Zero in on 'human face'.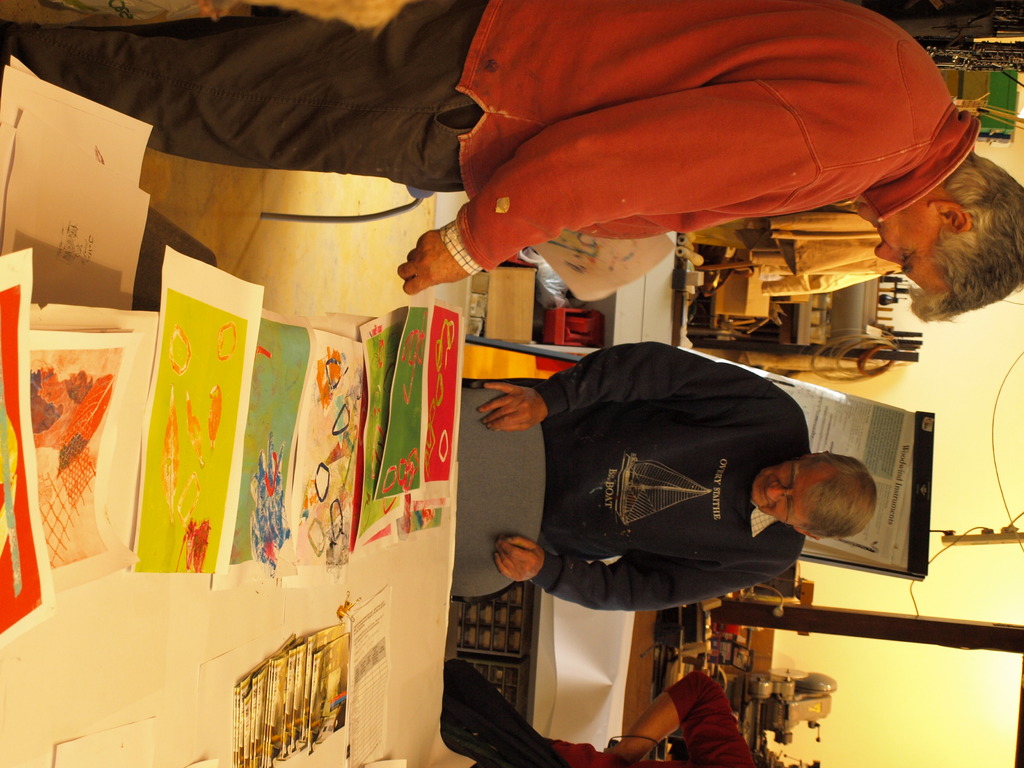
Zeroed in: pyautogui.locateOnScreen(753, 458, 834, 522).
